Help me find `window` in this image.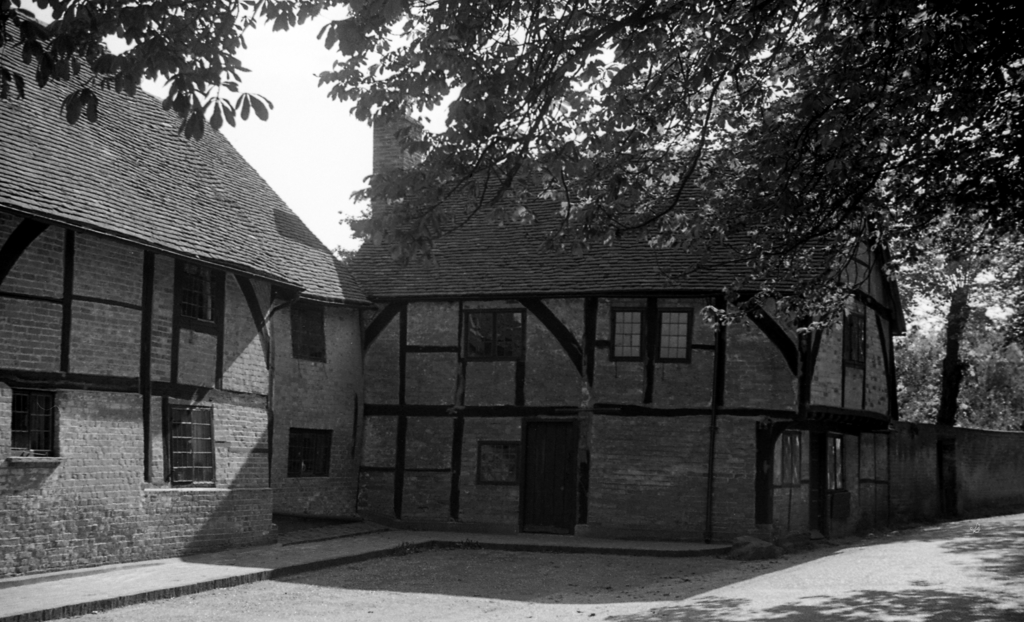
Found it: <box>772,432,806,483</box>.
